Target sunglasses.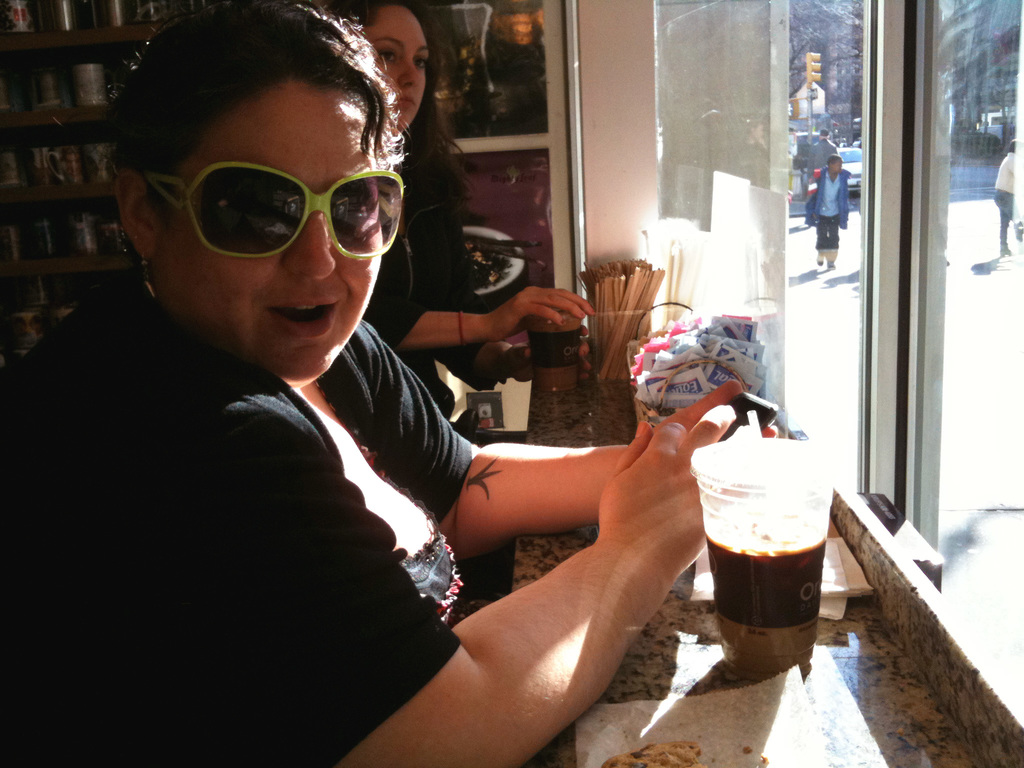
Target region: left=134, top=154, right=423, bottom=271.
